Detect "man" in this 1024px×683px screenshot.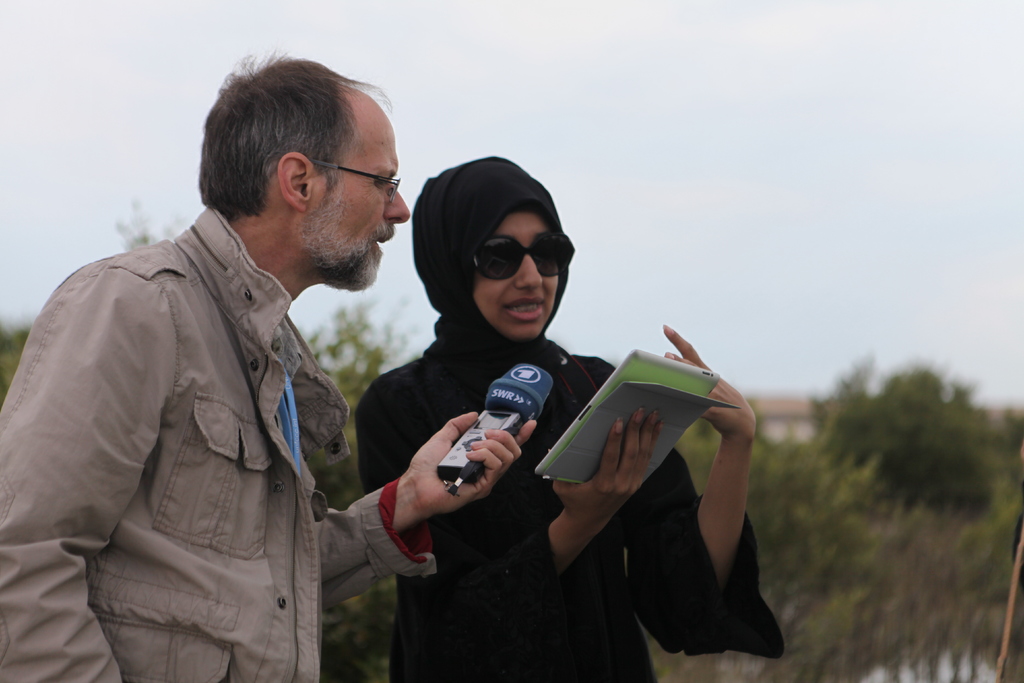
Detection: bbox=[0, 45, 536, 682].
